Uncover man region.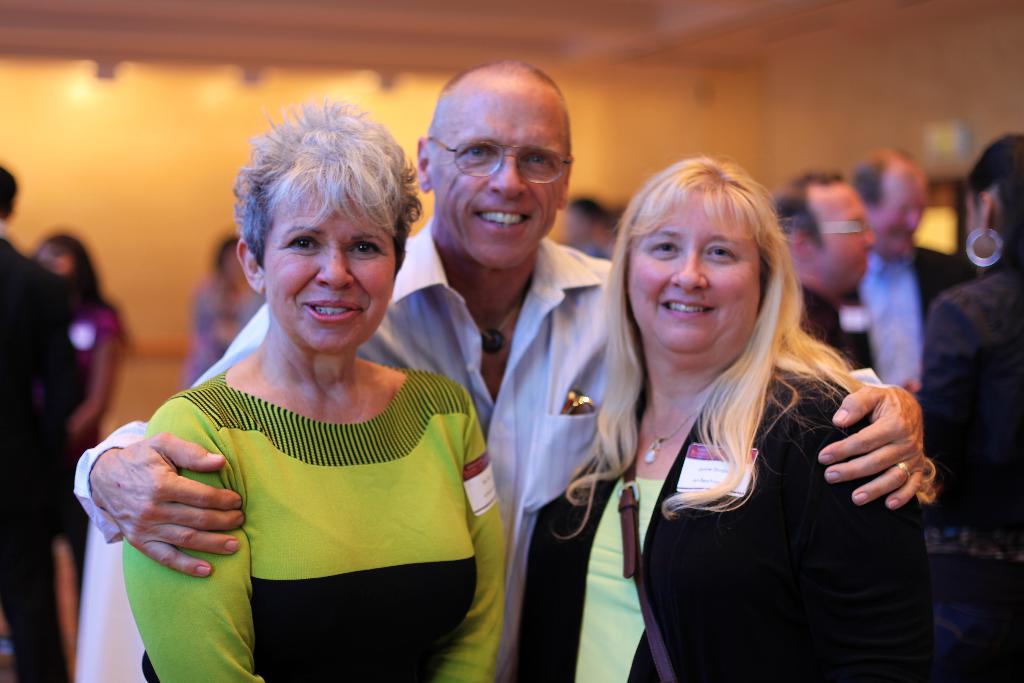
Uncovered: x1=849, y1=146, x2=972, y2=397.
